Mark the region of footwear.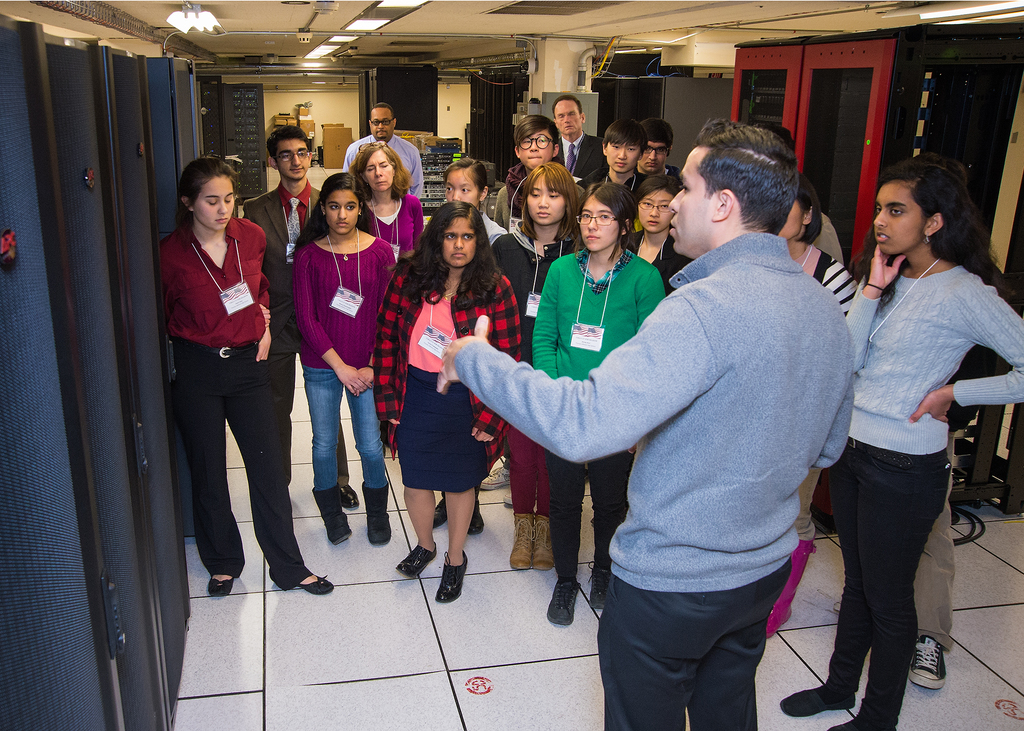
Region: [x1=909, y1=632, x2=944, y2=686].
